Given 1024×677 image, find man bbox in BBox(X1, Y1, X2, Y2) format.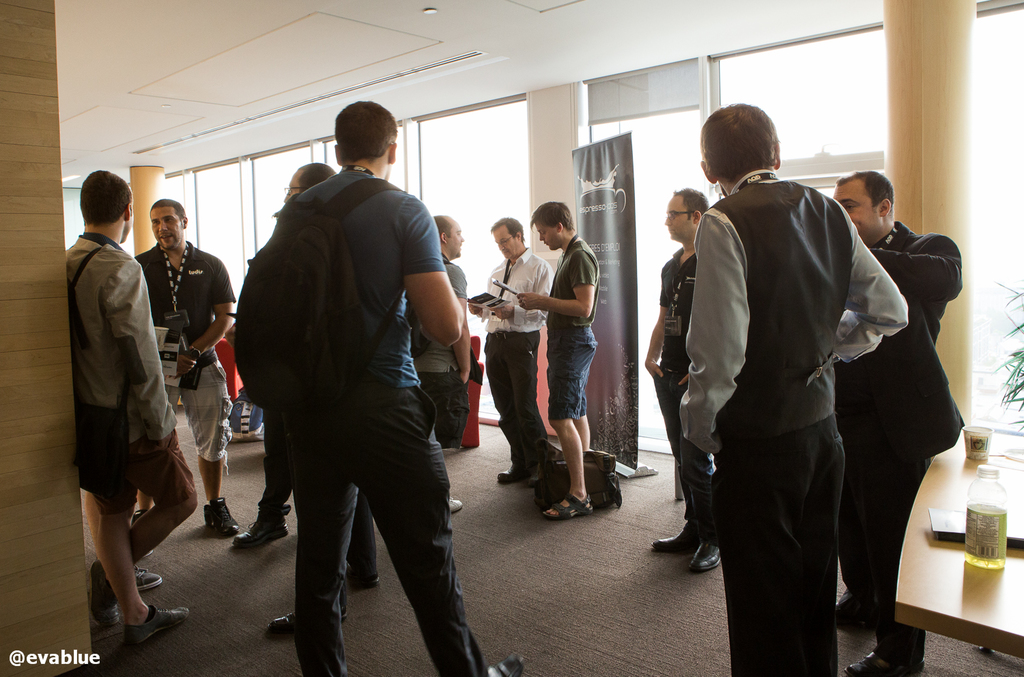
BBox(660, 182, 711, 572).
